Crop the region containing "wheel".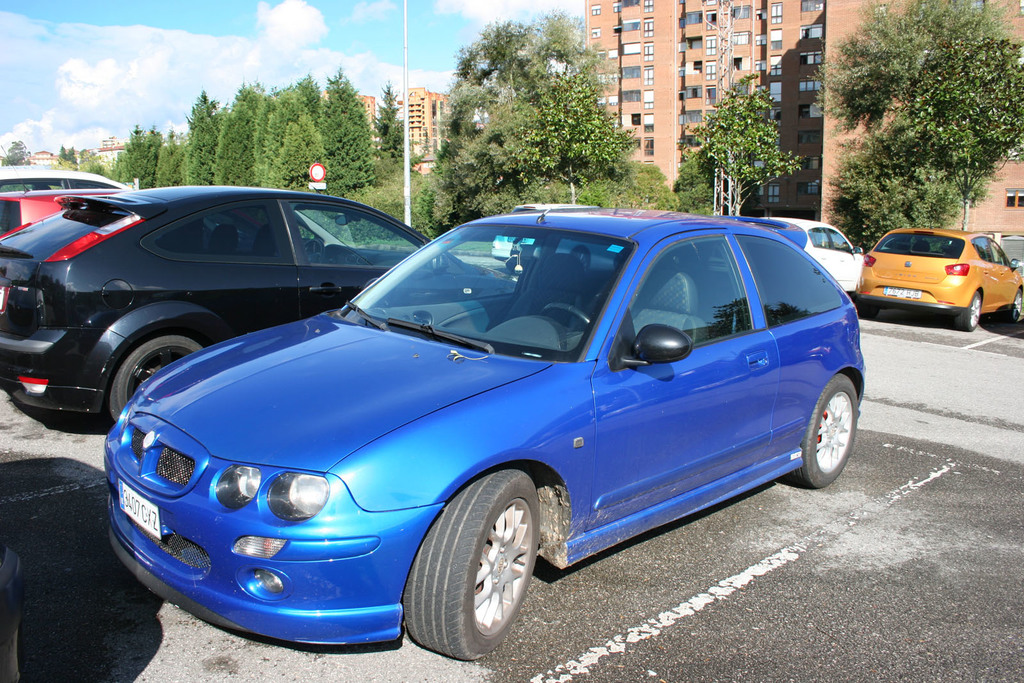
Crop region: region(790, 375, 860, 488).
